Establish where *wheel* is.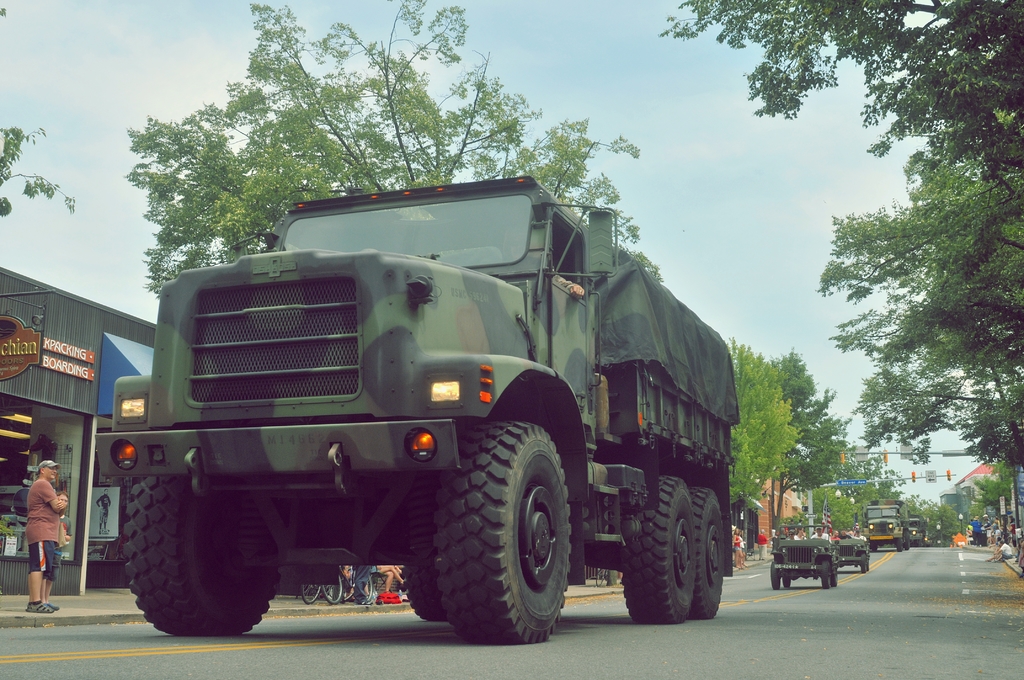
Established at left=821, top=565, right=831, bottom=592.
